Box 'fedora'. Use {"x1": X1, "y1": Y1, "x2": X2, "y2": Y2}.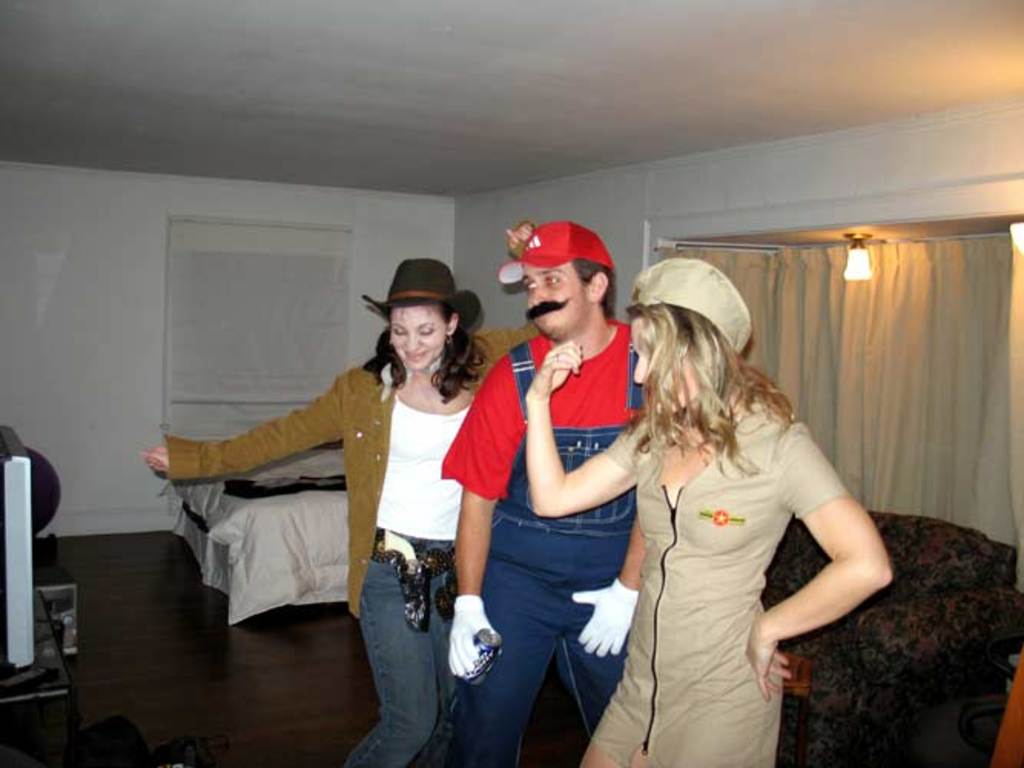
{"x1": 626, "y1": 249, "x2": 746, "y2": 366}.
